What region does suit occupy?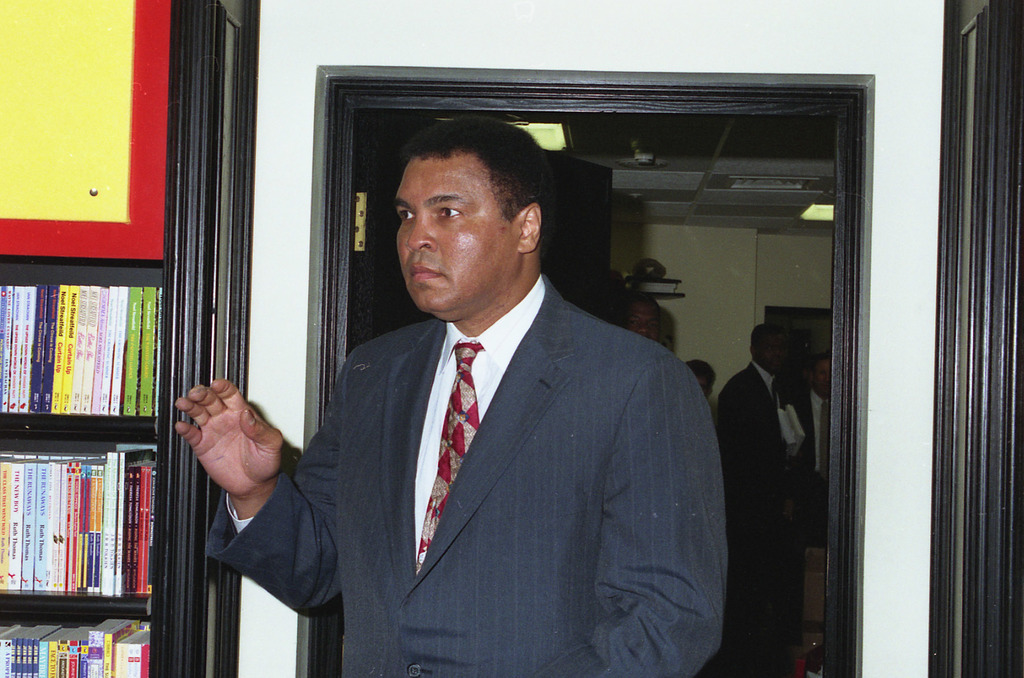
{"left": 790, "top": 383, "right": 833, "bottom": 547}.
